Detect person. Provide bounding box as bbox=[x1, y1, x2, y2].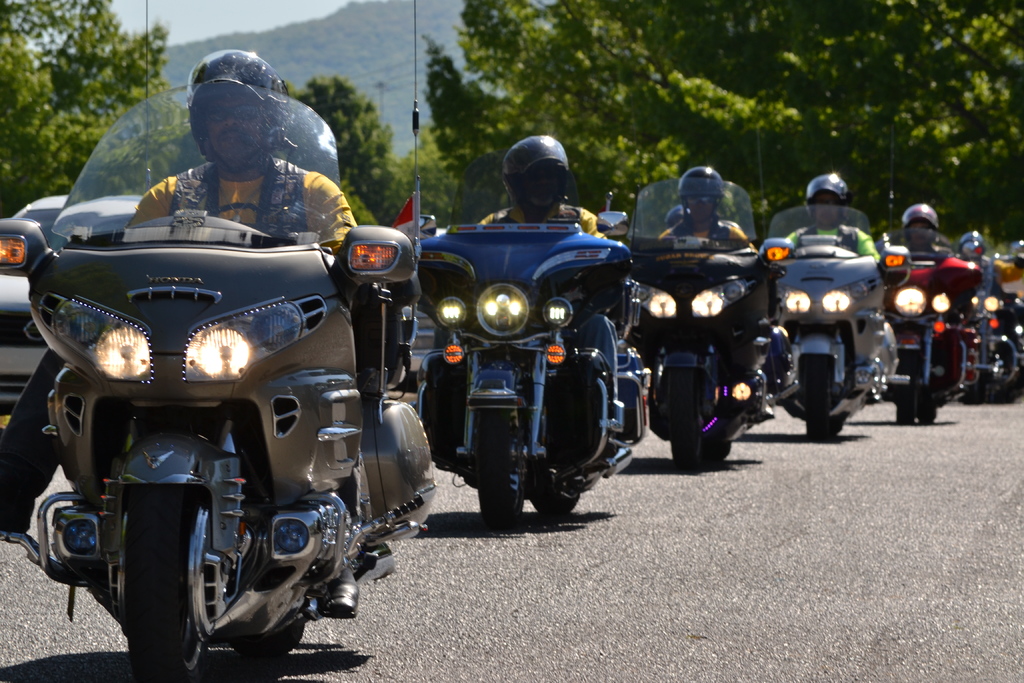
bbox=[461, 130, 604, 244].
